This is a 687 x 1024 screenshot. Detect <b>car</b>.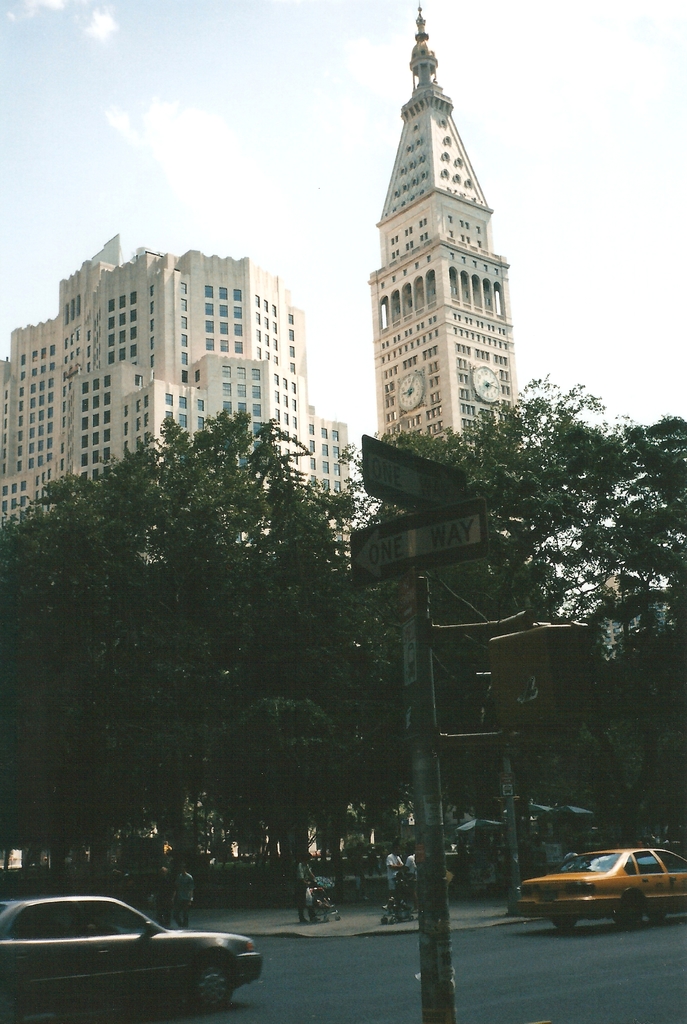
l=513, t=839, r=686, b=944.
